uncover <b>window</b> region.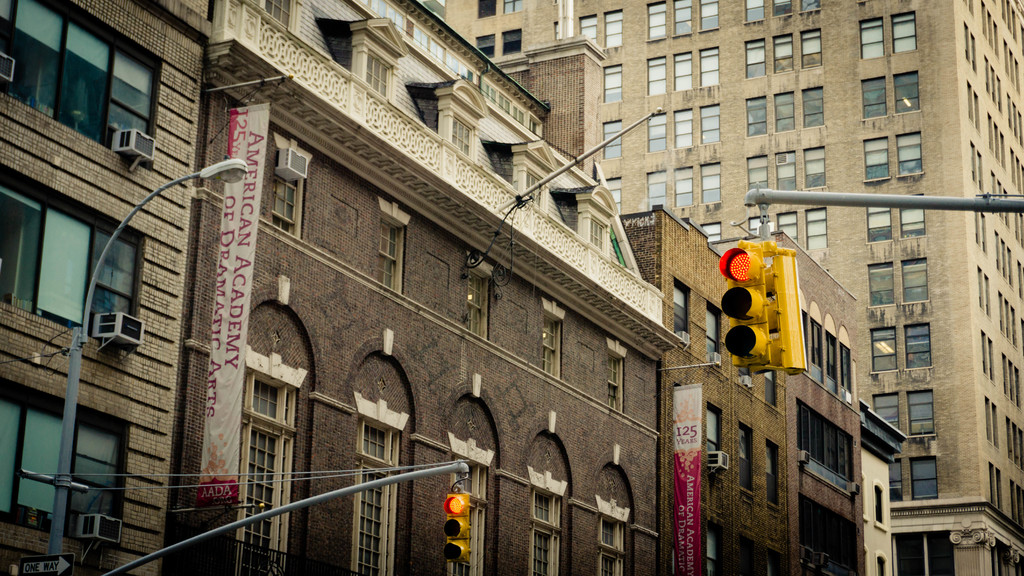
Uncovered: [left=602, top=6, right=620, bottom=45].
